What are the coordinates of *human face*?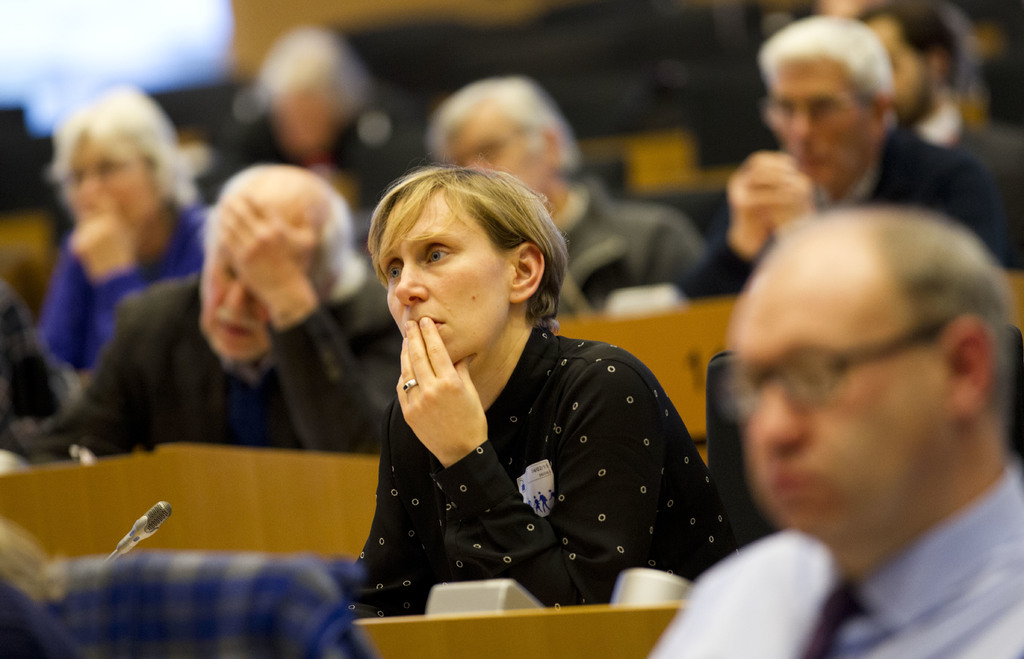
<region>728, 260, 932, 537</region>.
